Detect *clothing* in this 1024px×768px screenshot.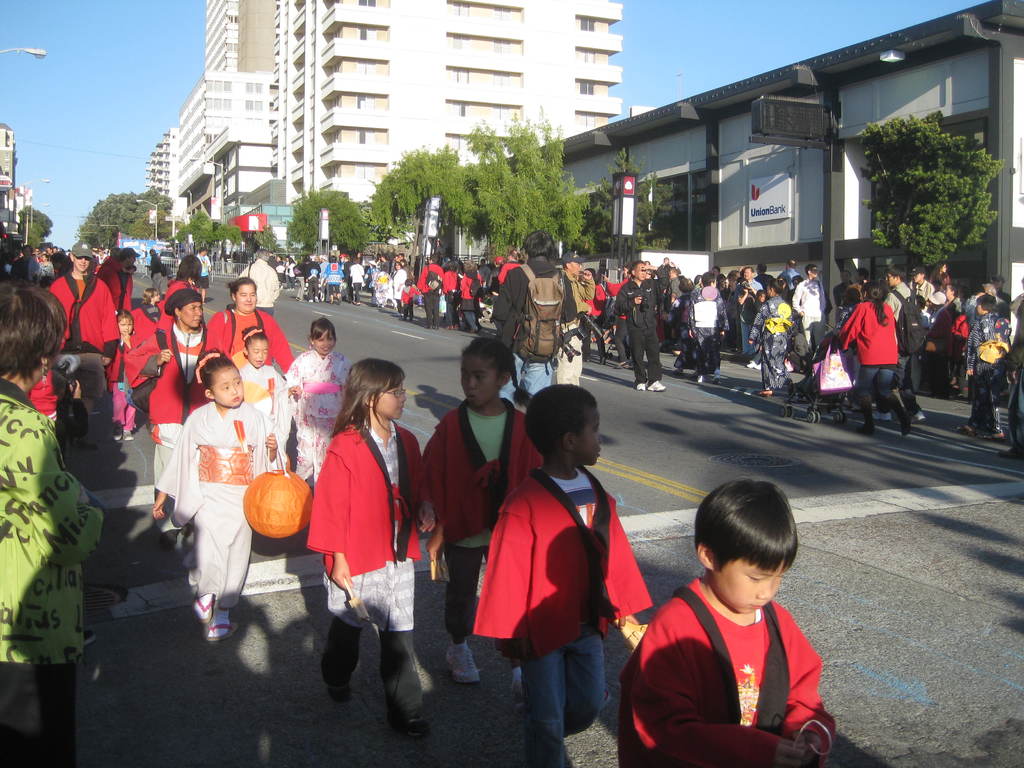
Detection: 493 257 579 408.
